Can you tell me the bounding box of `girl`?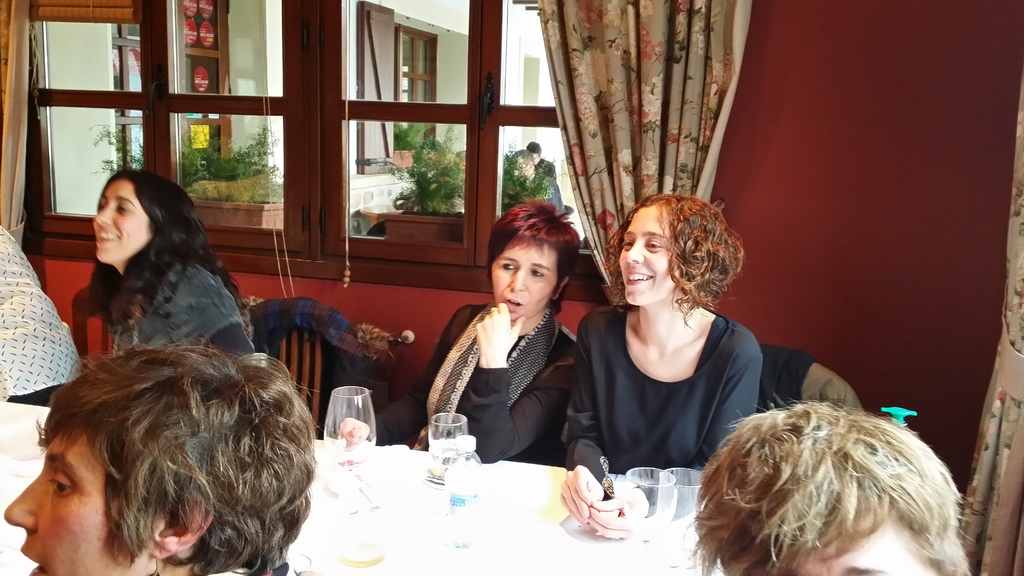
Rect(89, 172, 254, 347).
